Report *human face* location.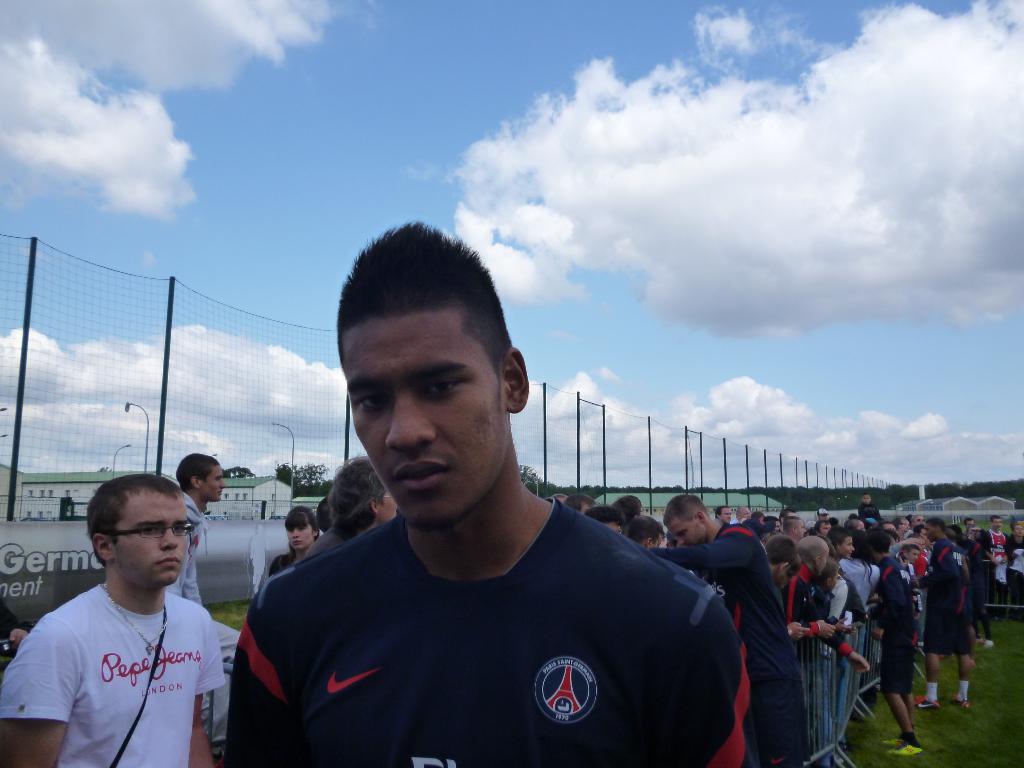
Report: {"x1": 673, "y1": 512, "x2": 707, "y2": 539}.
